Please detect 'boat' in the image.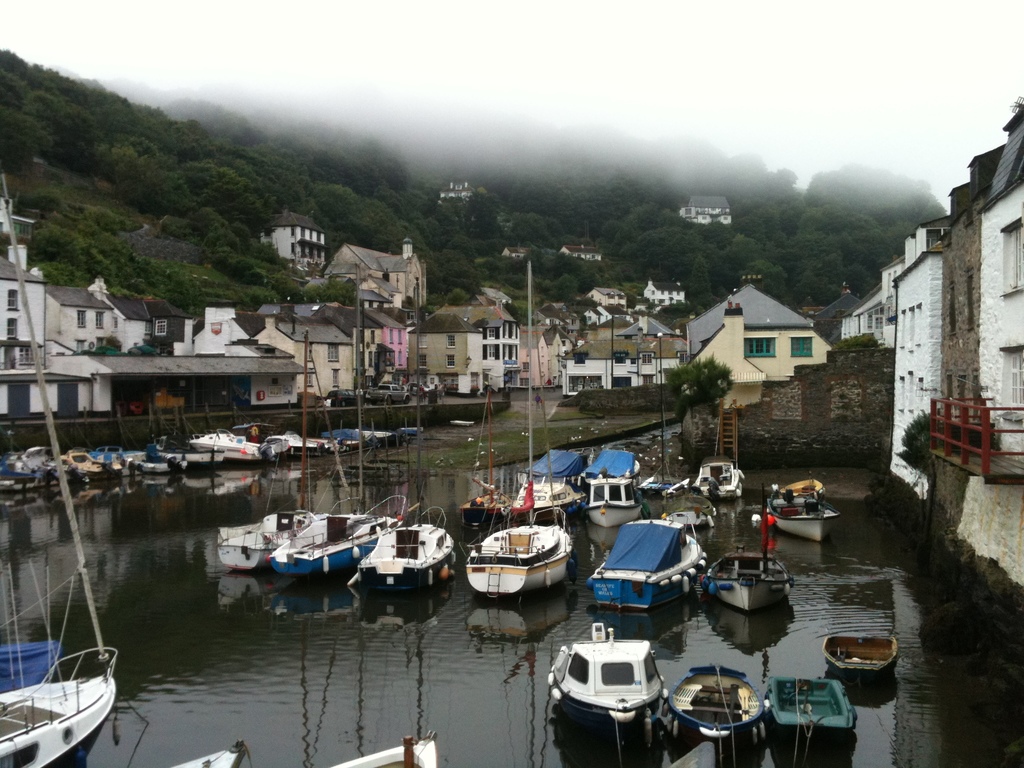
rect(759, 669, 853, 762).
